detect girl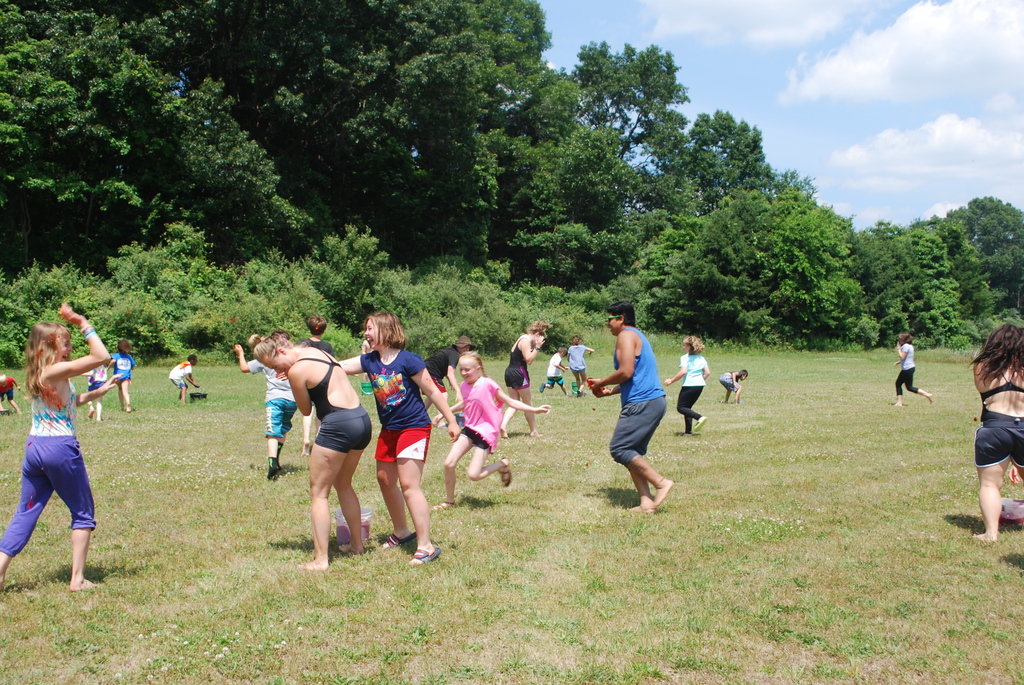
<box>428,352,545,508</box>
